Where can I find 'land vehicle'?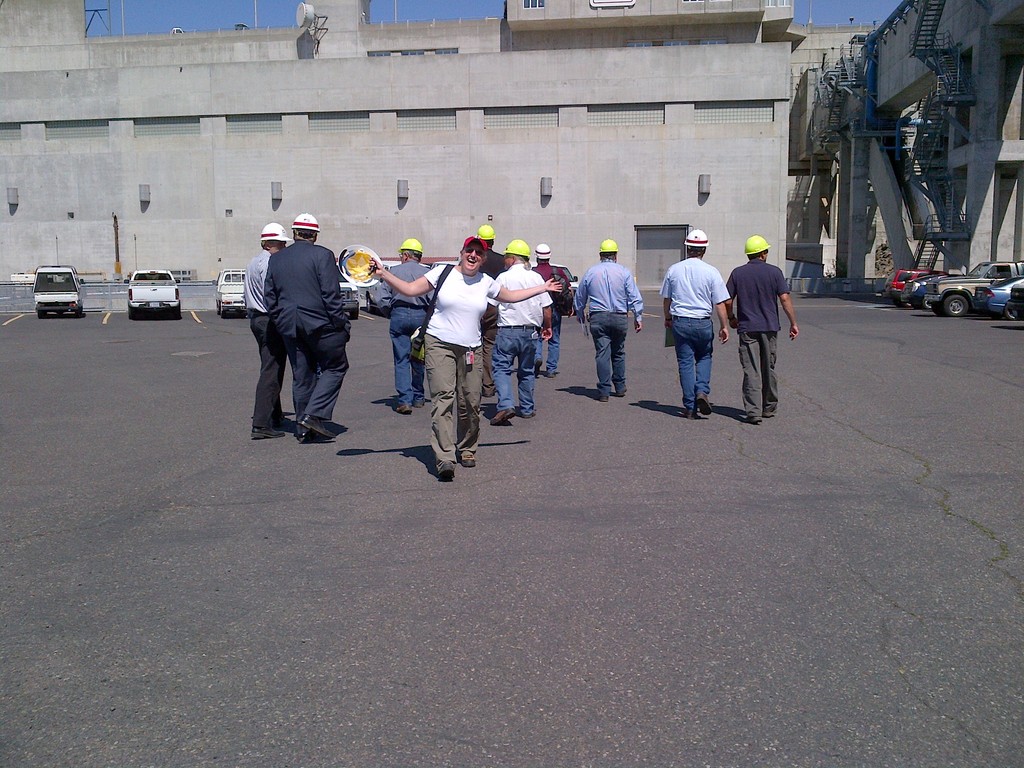
You can find it at bbox=[334, 257, 361, 320].
